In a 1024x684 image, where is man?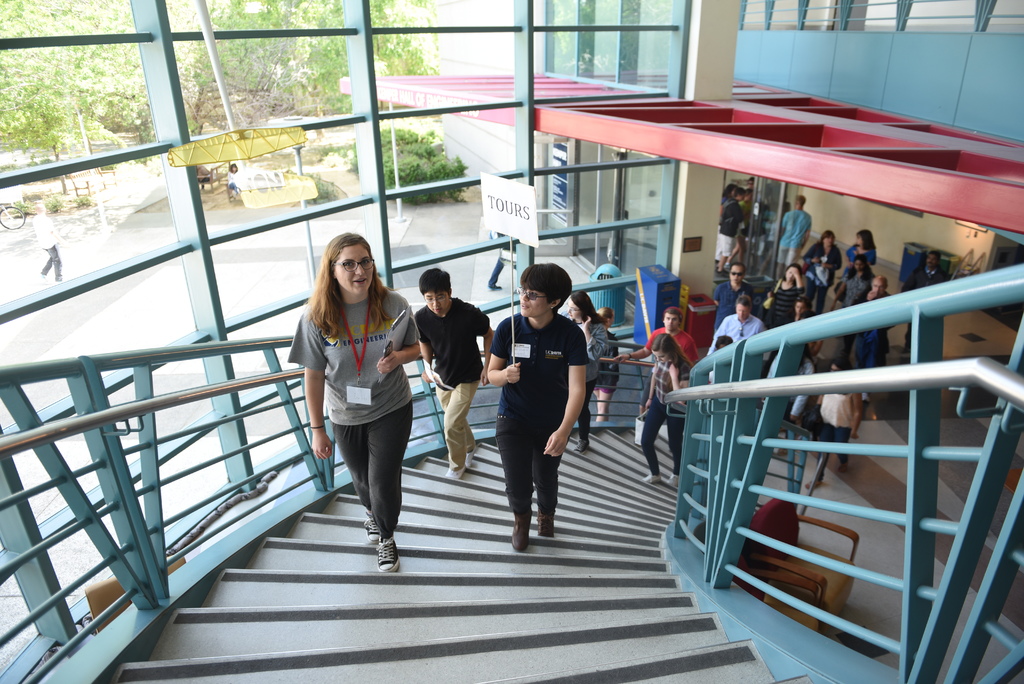
x1=26, y1=199, x2=63, y2=286.
